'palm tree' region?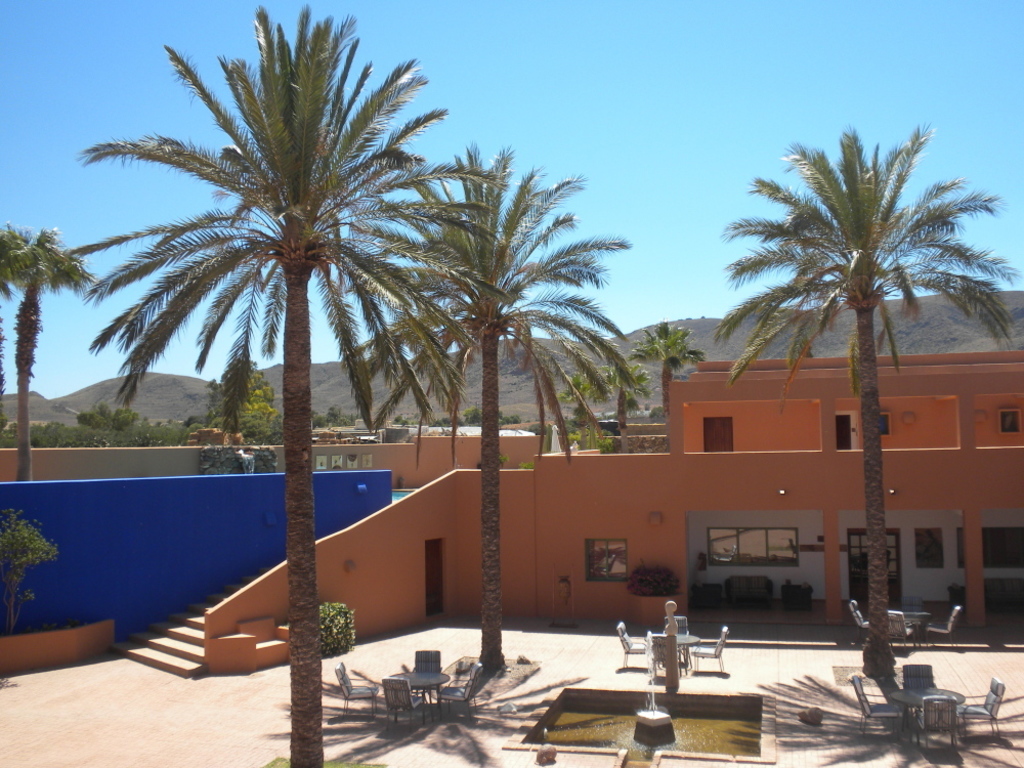
(0,221,99,486)
